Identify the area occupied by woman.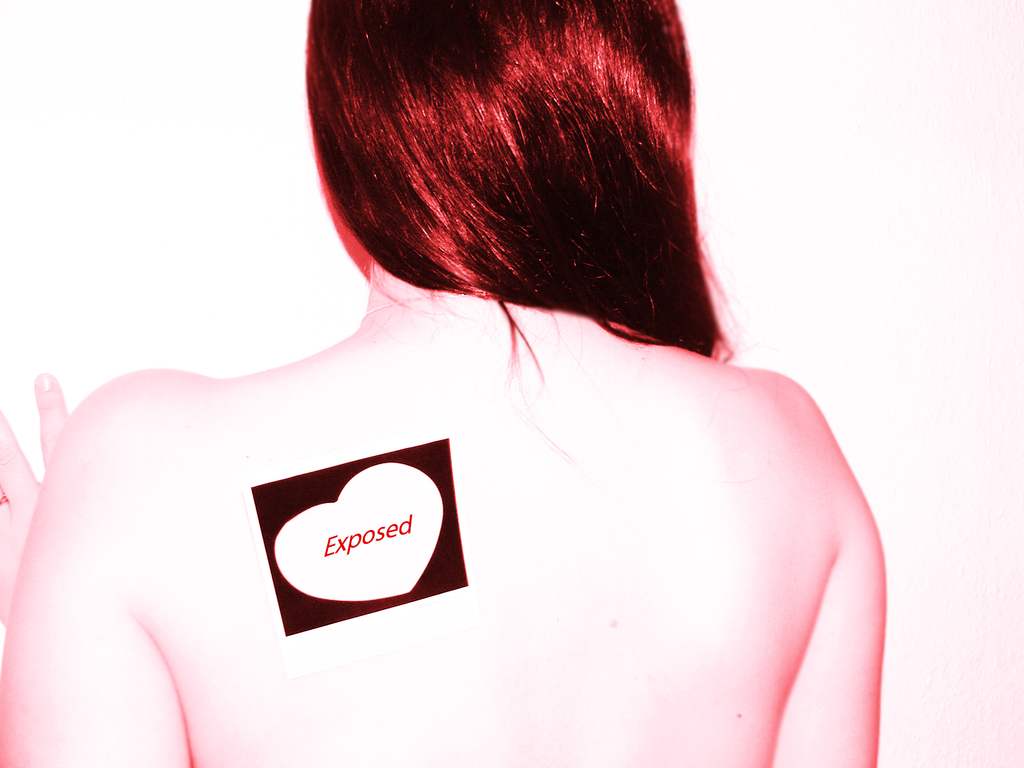
Area: box=[24, 0, 922, 760].
